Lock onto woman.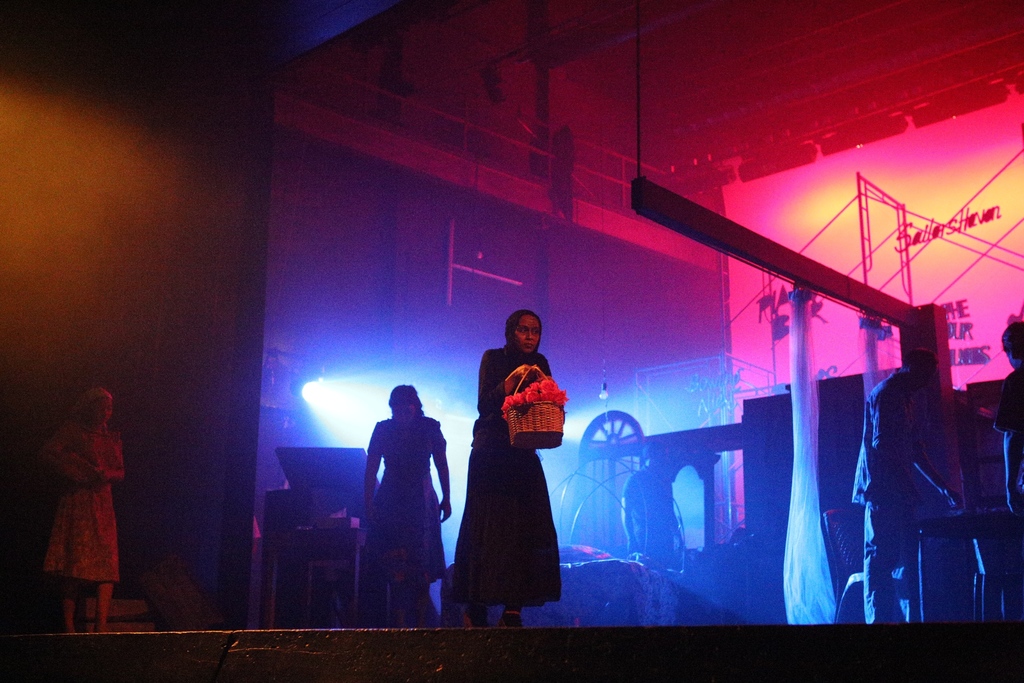
Locked: x1=42 y1=389 x2=129 y2=637.
